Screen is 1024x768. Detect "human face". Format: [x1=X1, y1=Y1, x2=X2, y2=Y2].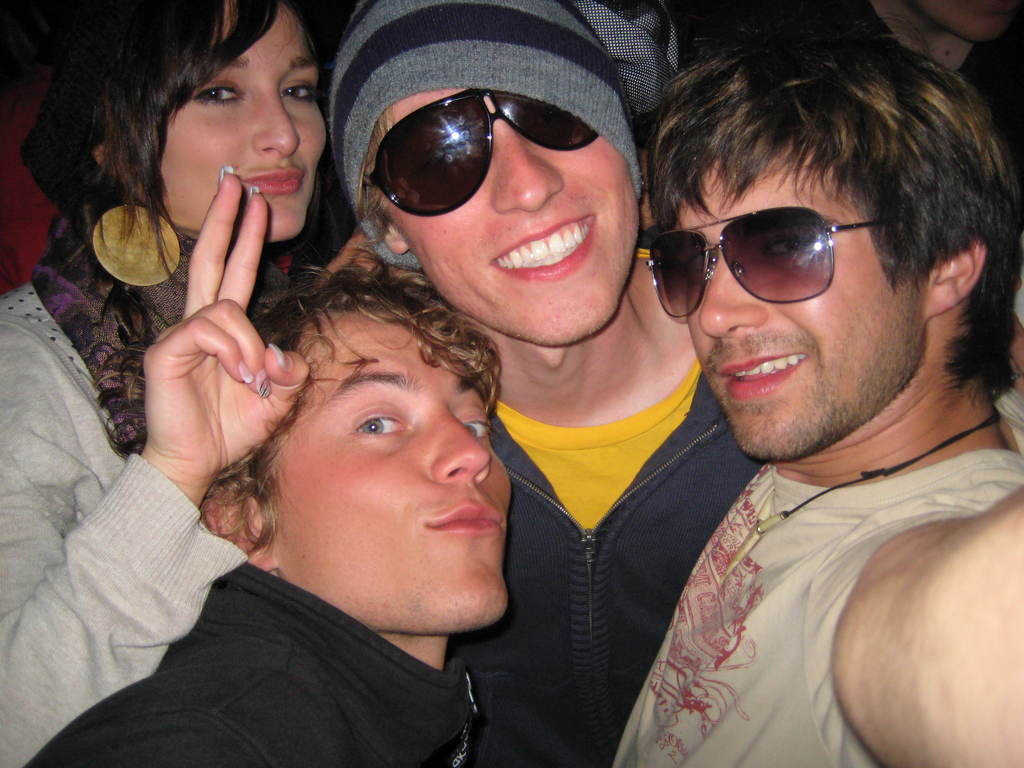
[x1=670, y1=149, x2=927, y2=458].
